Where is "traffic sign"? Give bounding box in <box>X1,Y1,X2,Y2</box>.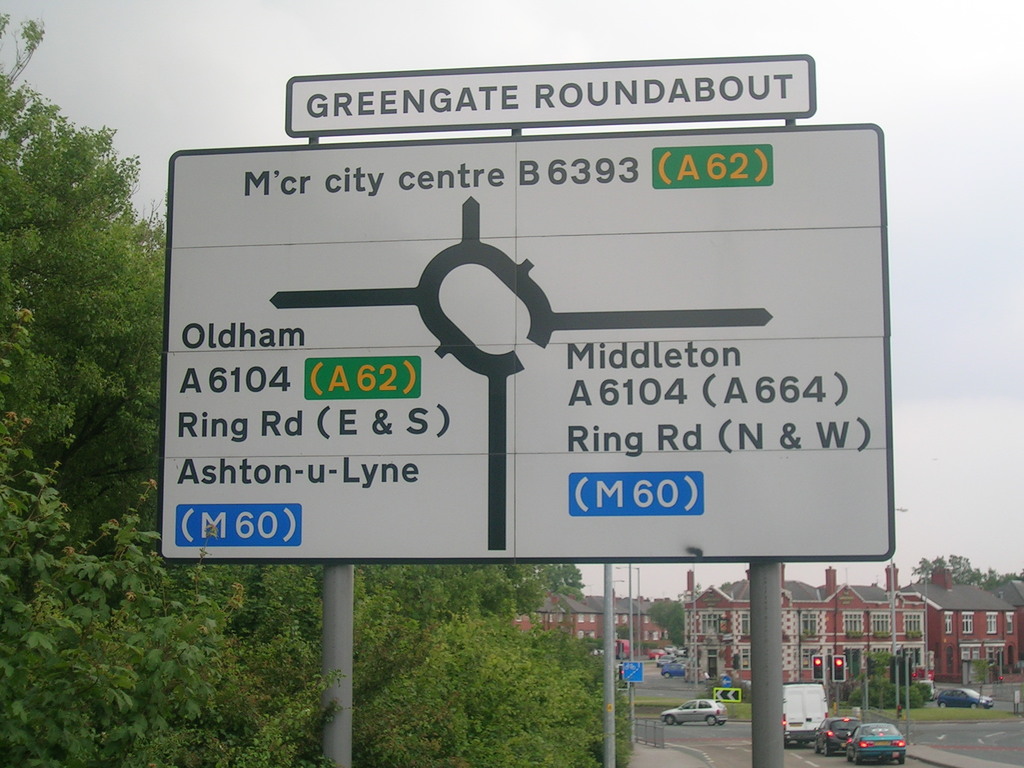
<box>712,692,743,707</box>.
